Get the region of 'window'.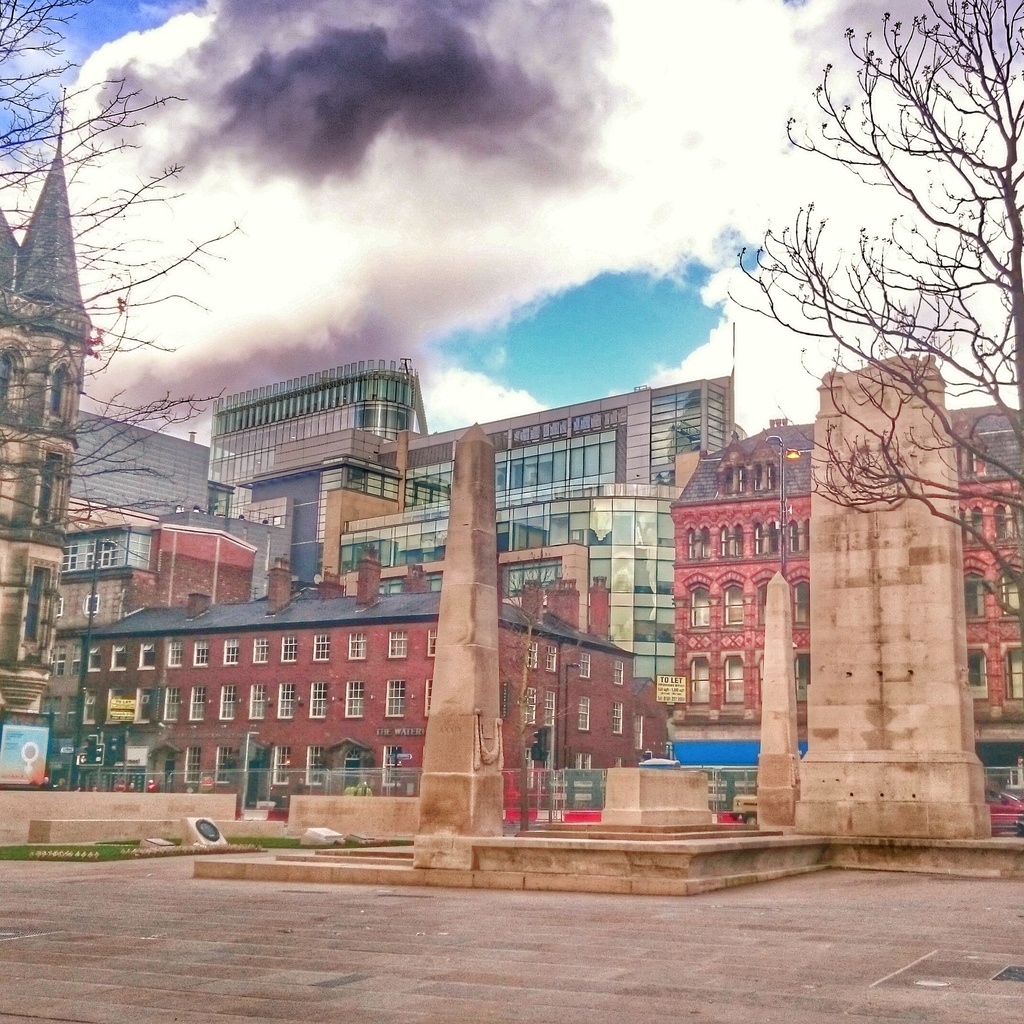
<bbox>424, 676, 431, 717</bbox>.
